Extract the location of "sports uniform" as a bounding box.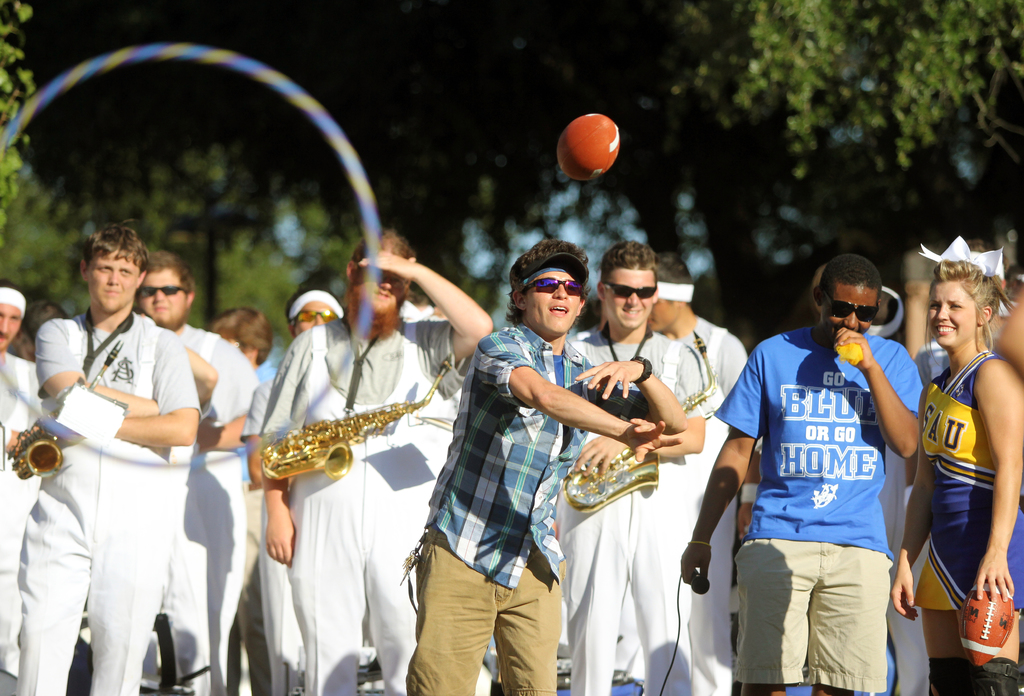
select_region(0, 352, 52, 691).
